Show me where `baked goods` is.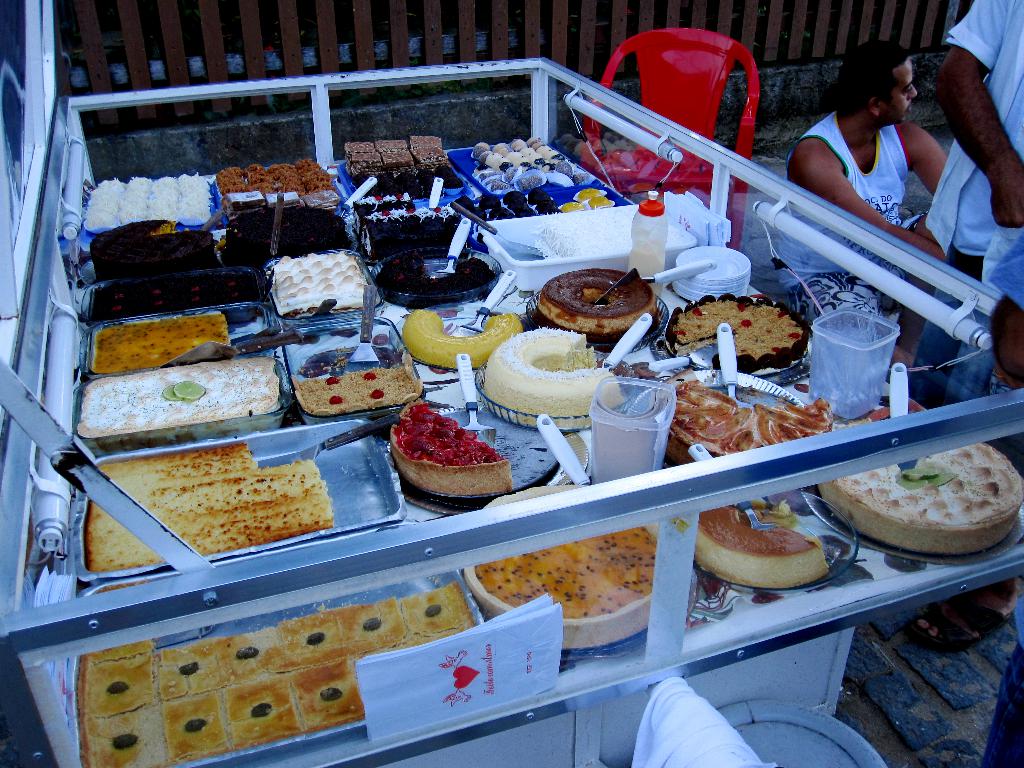
`baked goods` is at box(221, 159, 332, 209).
